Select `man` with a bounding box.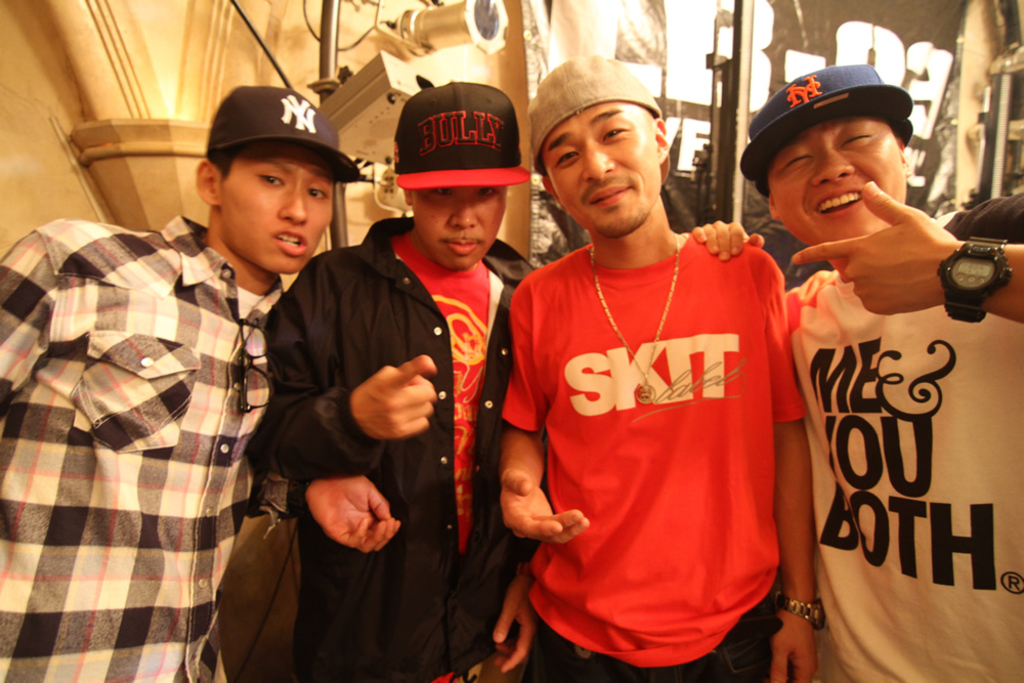
<box>265,78,542,682</box>.
